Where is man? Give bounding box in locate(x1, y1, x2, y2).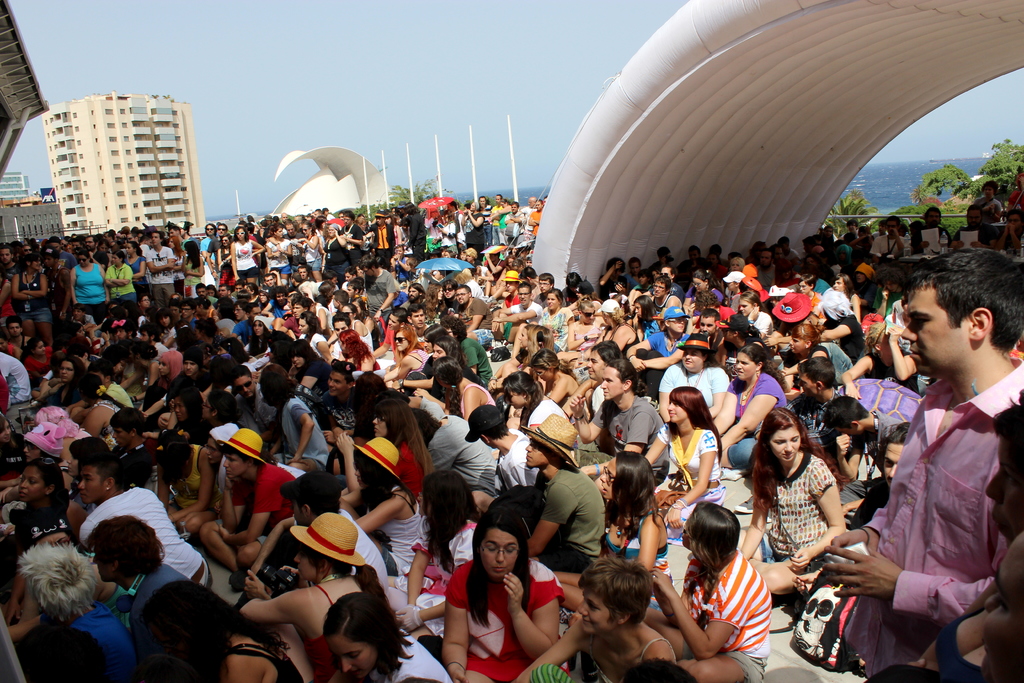
locate(102, 406, 155, 494).
